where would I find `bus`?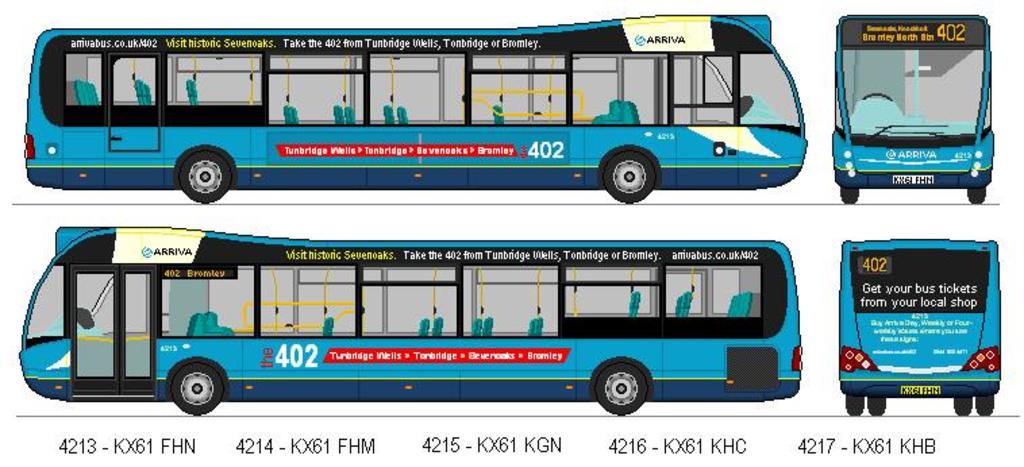
At l=832, t=12, r=997, b=205.
